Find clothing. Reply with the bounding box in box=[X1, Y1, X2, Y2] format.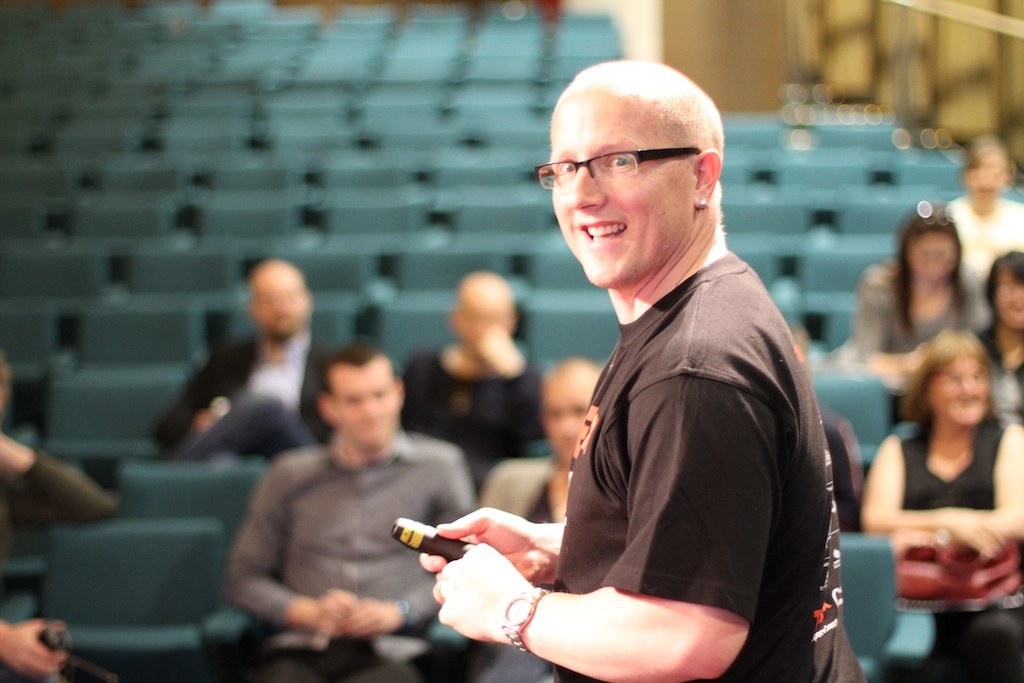
box=[229, 421, 473, 682].
